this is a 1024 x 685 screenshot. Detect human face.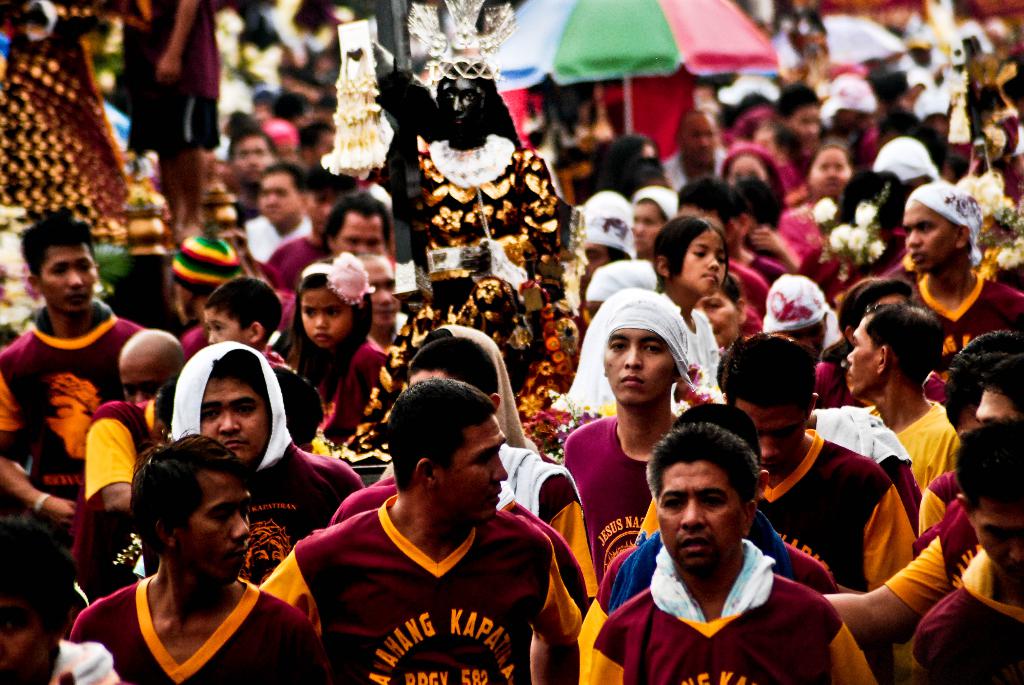
<box>259,173,302,223</box>.
